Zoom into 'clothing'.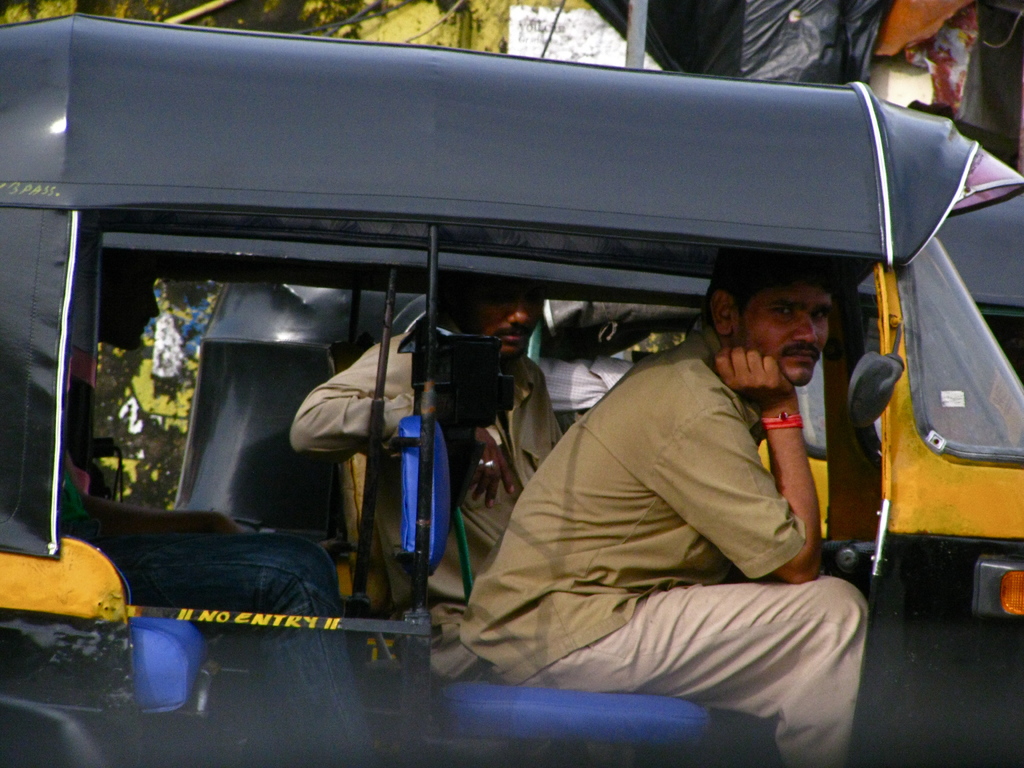
Zoom target: crop(399, 326, 573, 612).
